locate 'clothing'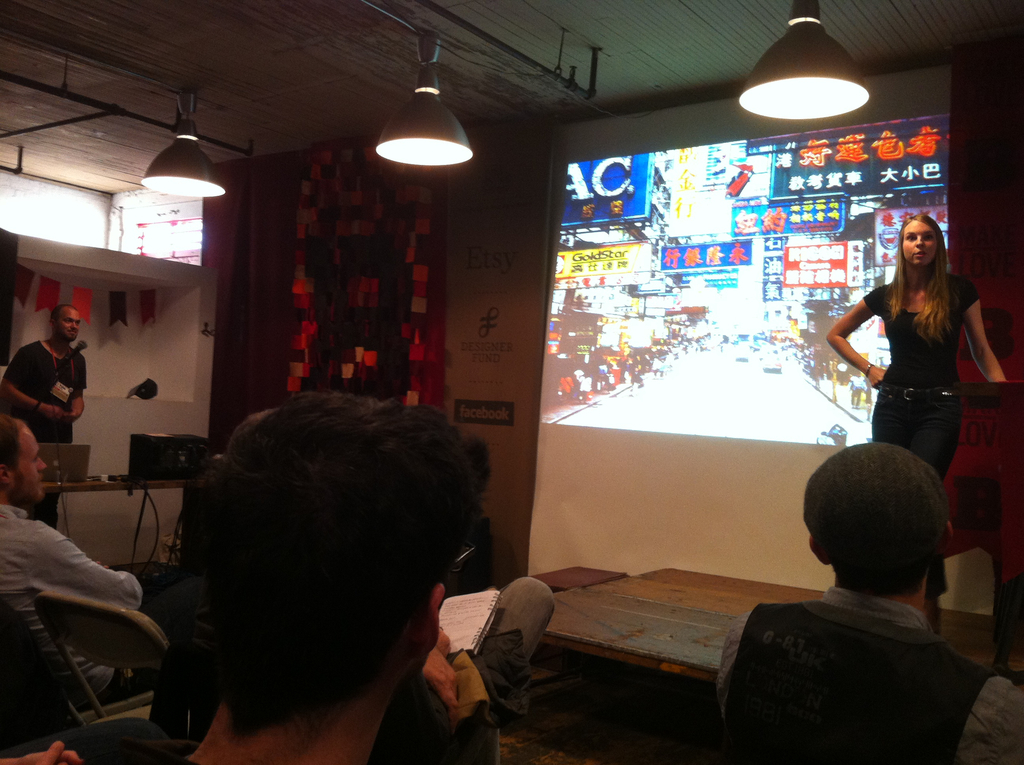
region(710, 575, 1023, 764)
